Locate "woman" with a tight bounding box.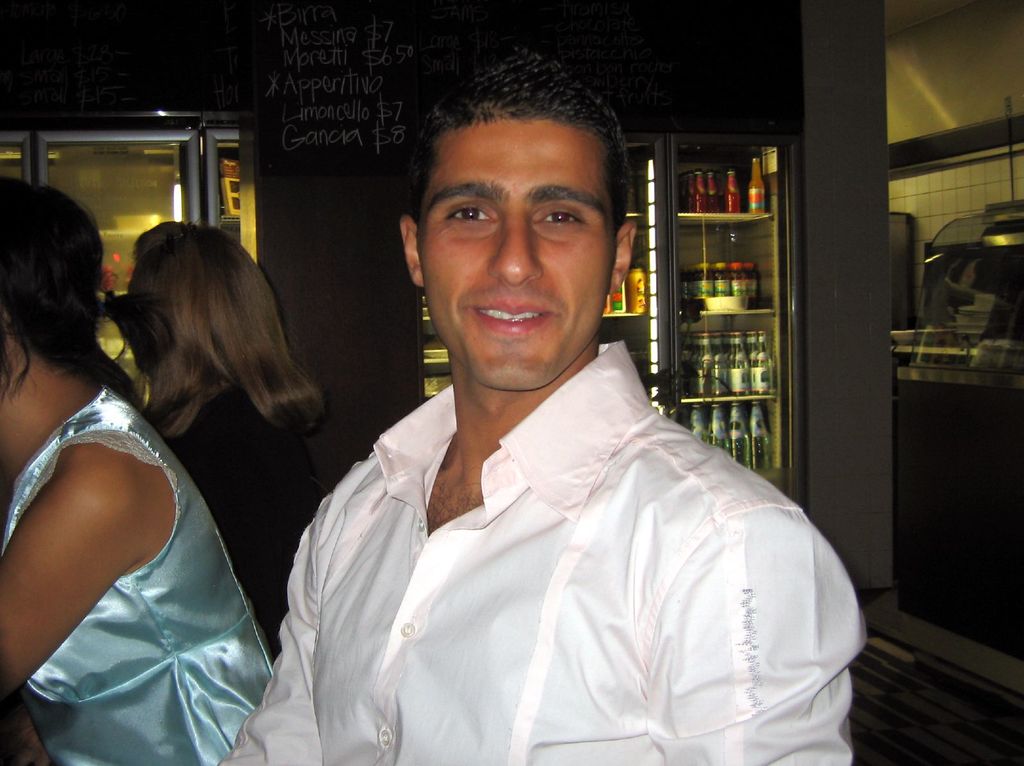
(120,218,340,642).
